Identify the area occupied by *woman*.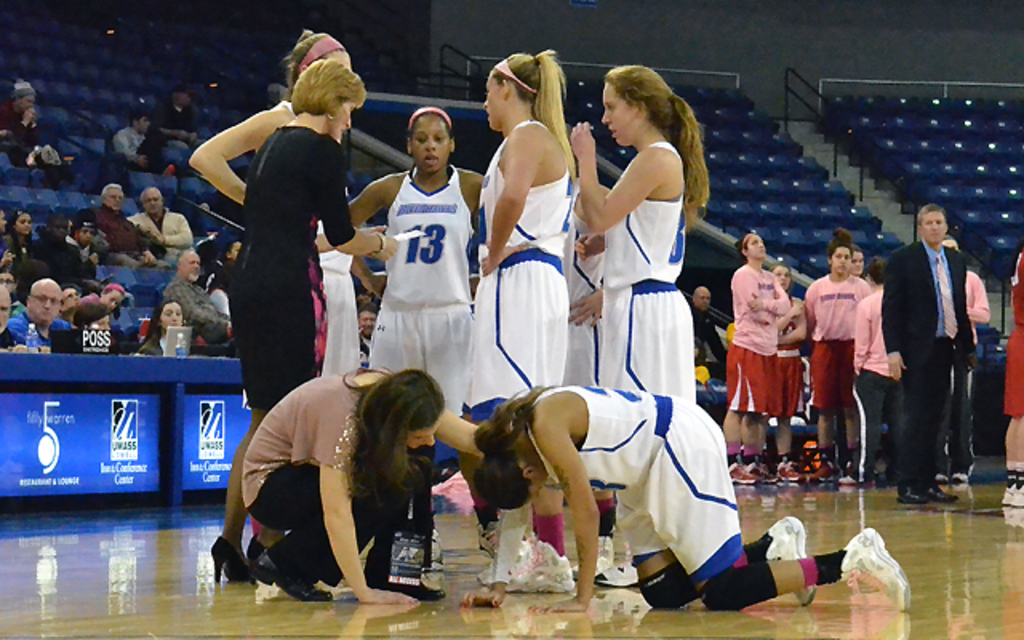
Area: box(555, 54, 712, 610).
